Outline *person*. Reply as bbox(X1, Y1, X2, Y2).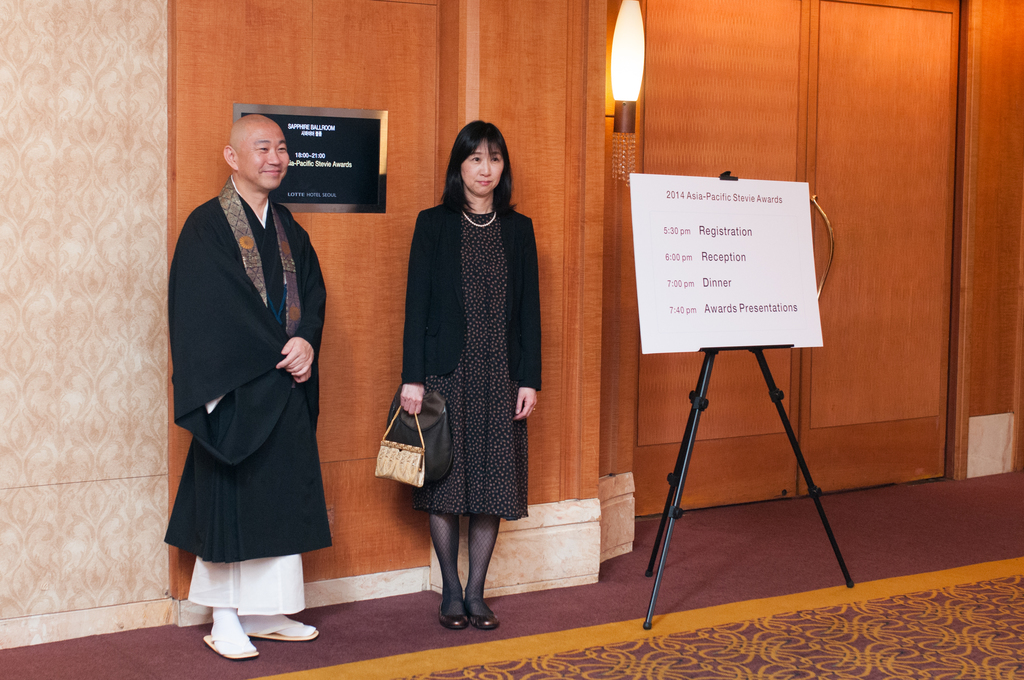
bbox(173, 92, 340, 679).
